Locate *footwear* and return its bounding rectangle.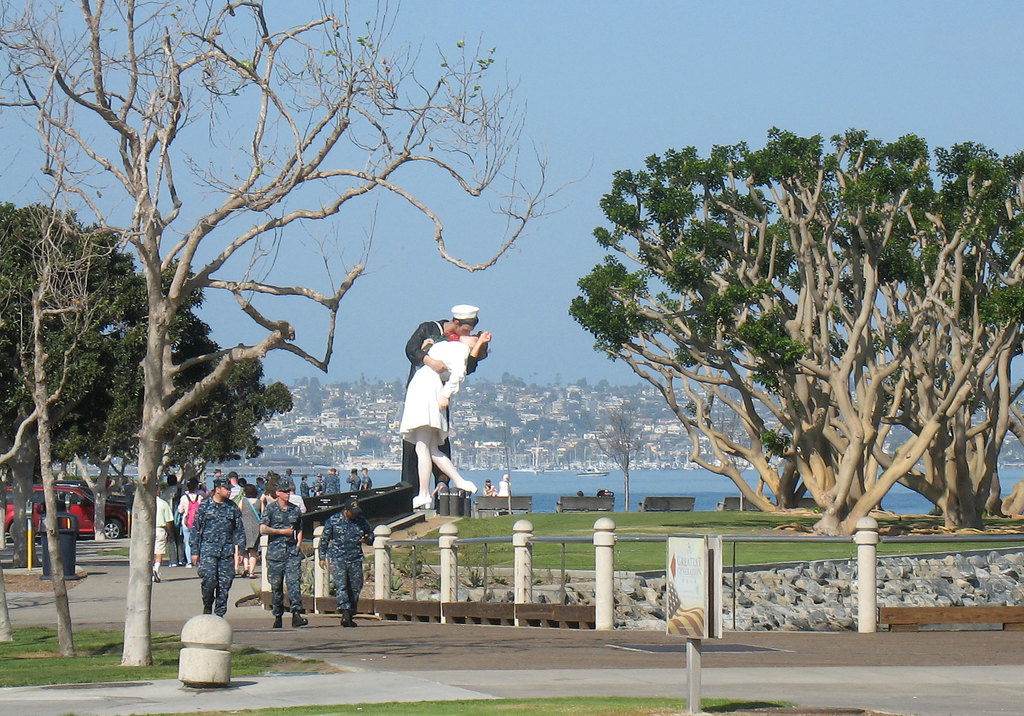
region(292, 614, 311, 628).
